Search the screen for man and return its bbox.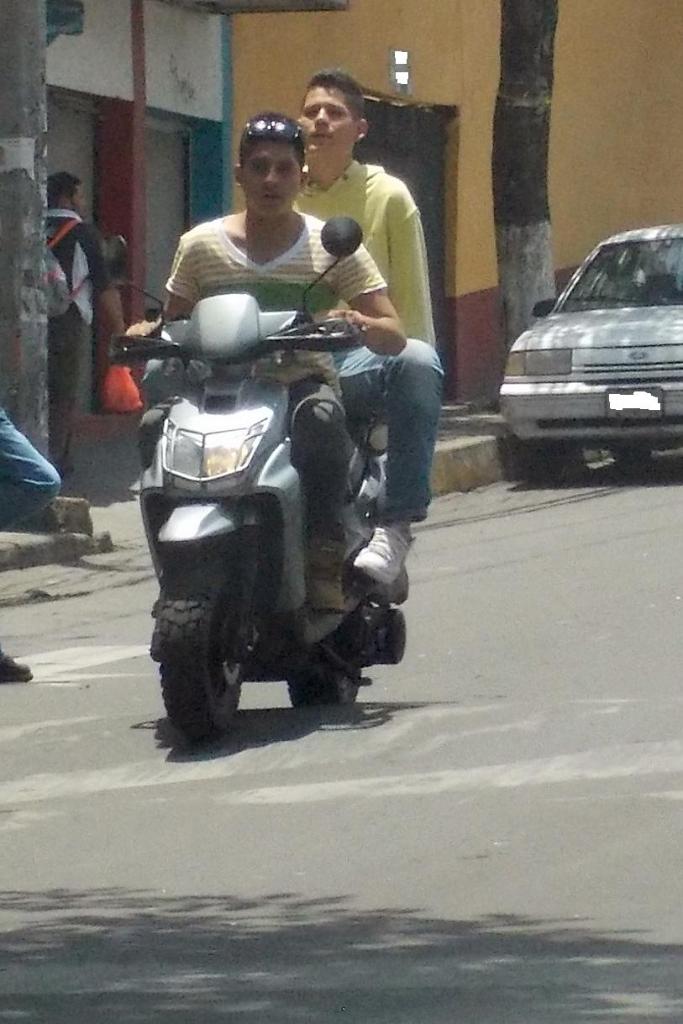
Found: bbox=[0, 407, 56, 681].
